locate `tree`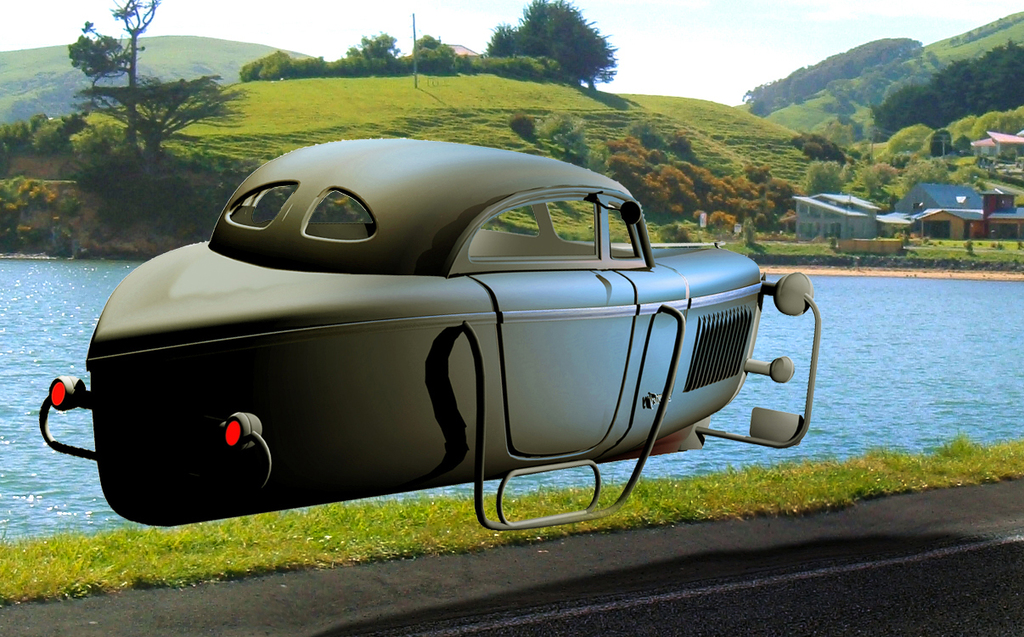
341, 22, 396, 78
